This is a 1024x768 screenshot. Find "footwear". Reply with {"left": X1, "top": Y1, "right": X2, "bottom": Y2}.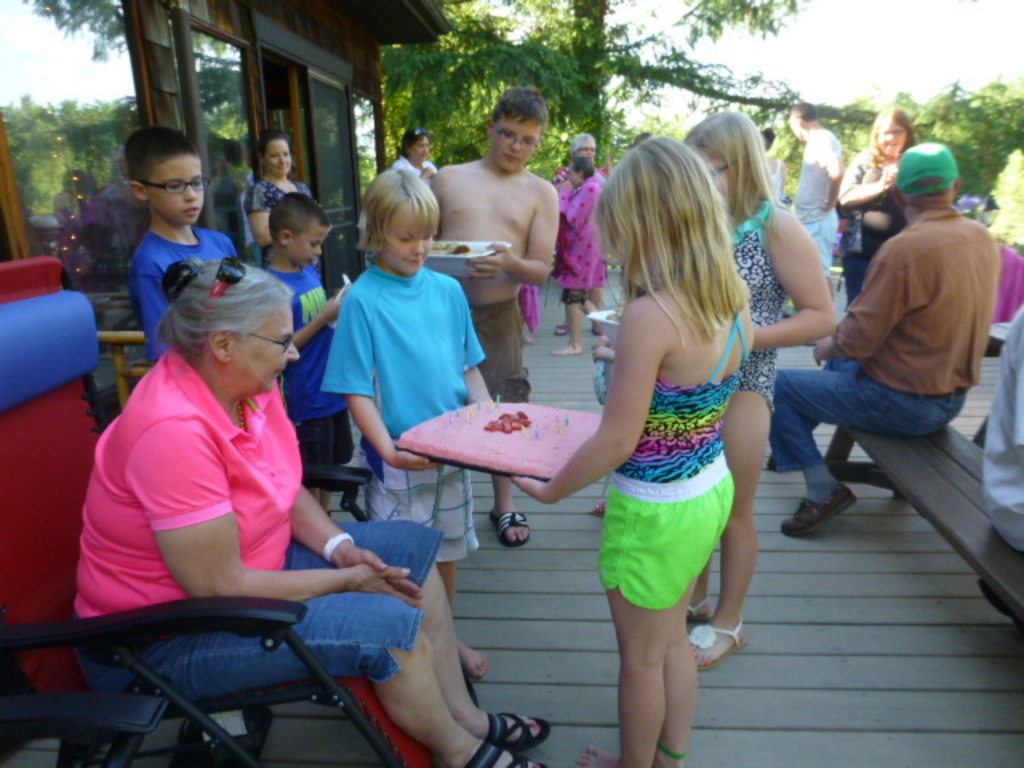
{"left": 590, "top": 499, "right": 608, "bottom": 520}.
